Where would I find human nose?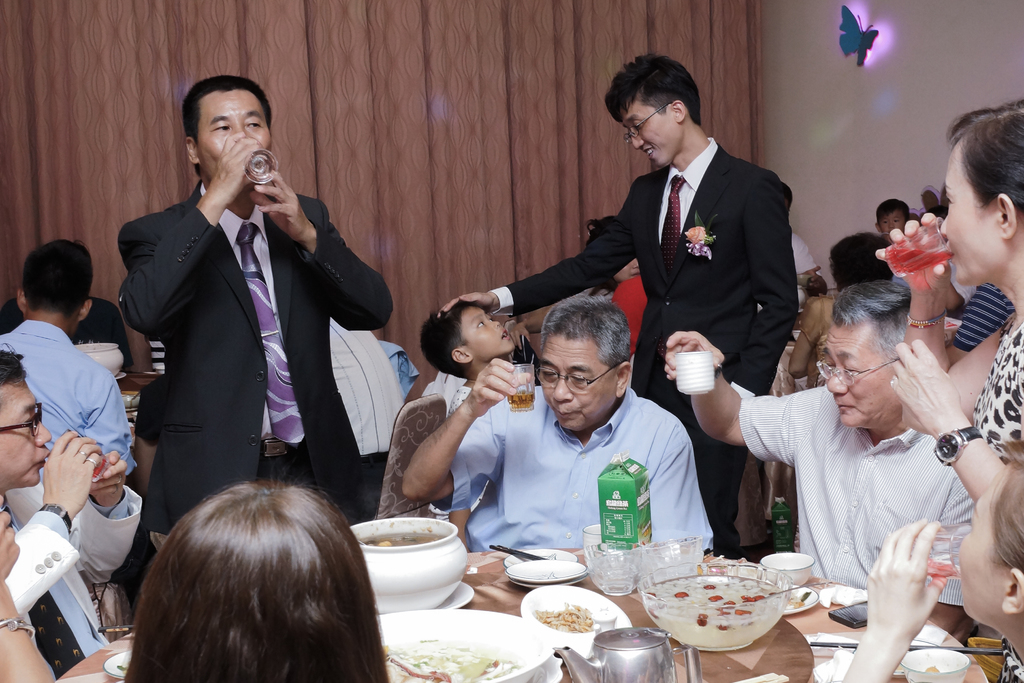
At left=888, top=220, right=896, bottom=230.
